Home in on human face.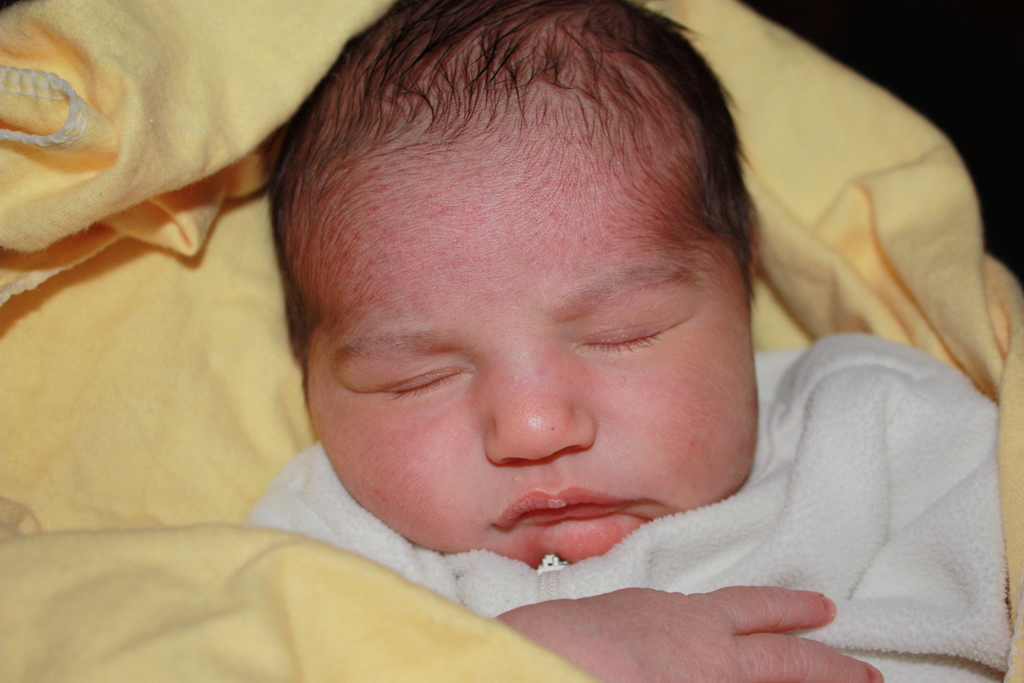
Homed in at (left=305, top=112, right=761, bottom=557).
